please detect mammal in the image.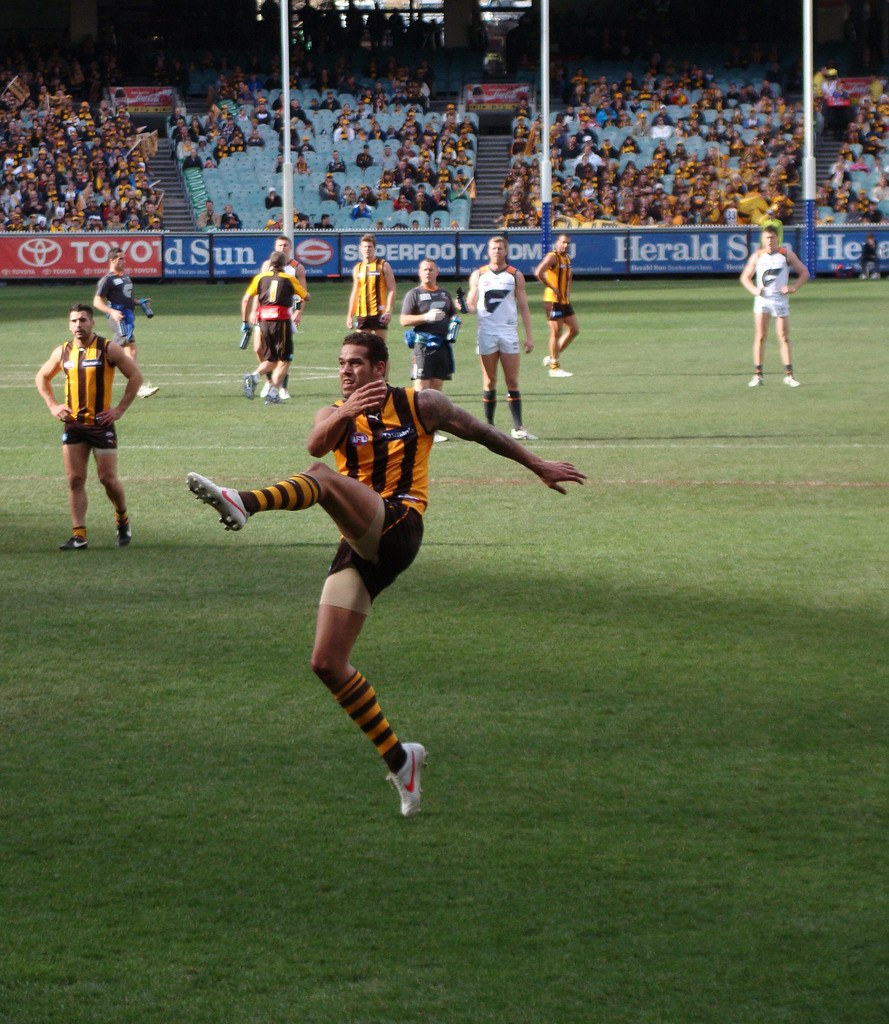
451, 219, 460, 230.
